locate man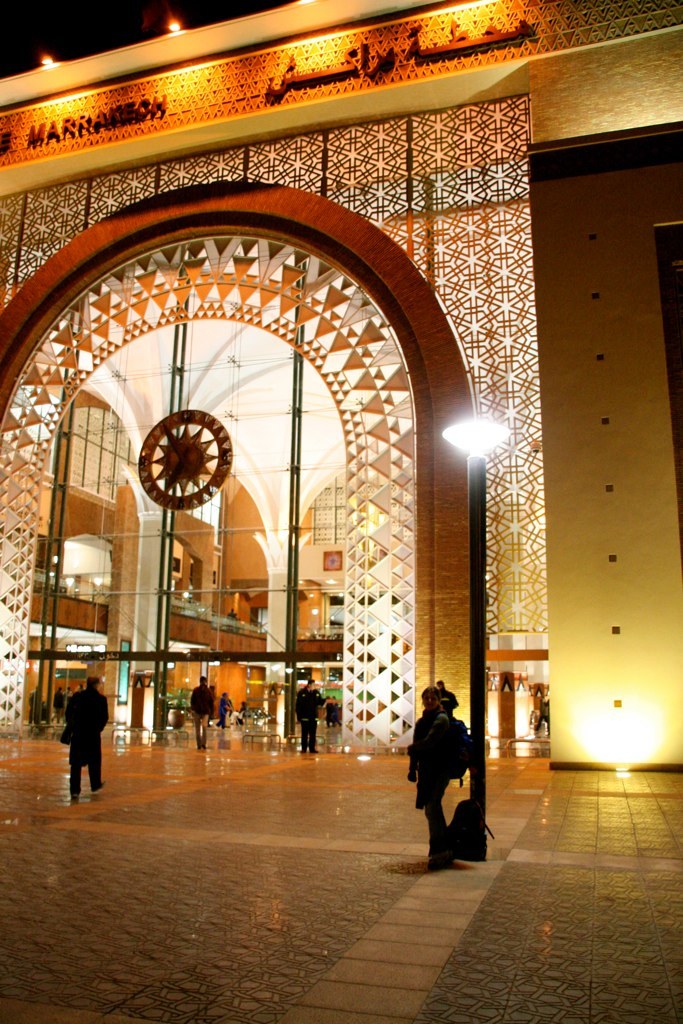
<box>188,672,215,757</box>
